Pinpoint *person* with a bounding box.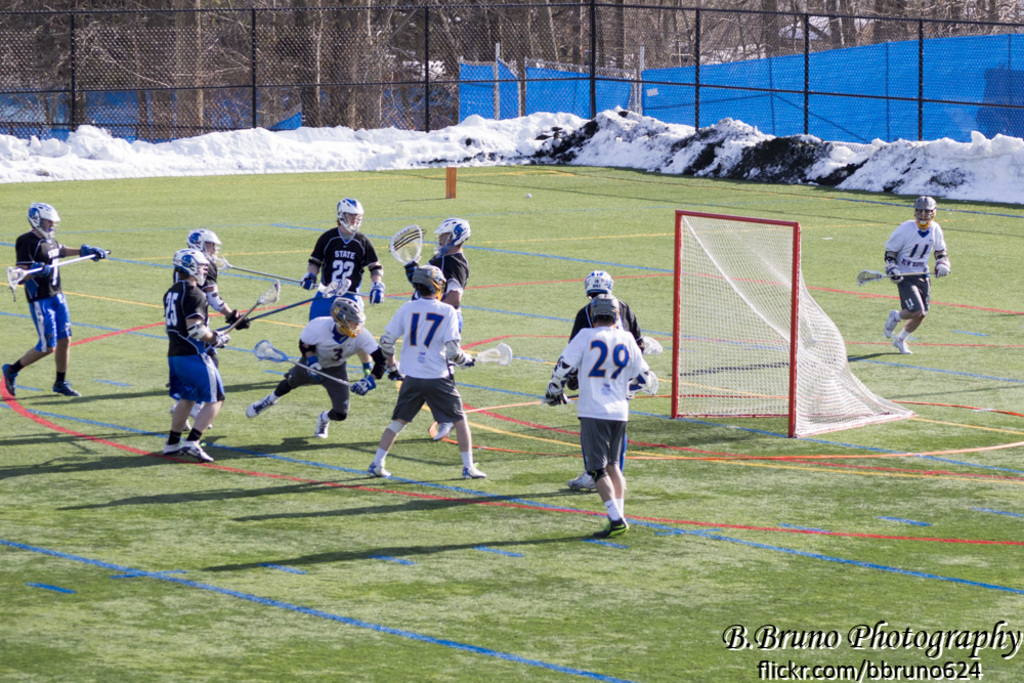
[x1=3, y1=201, x2=103, y2=398].
